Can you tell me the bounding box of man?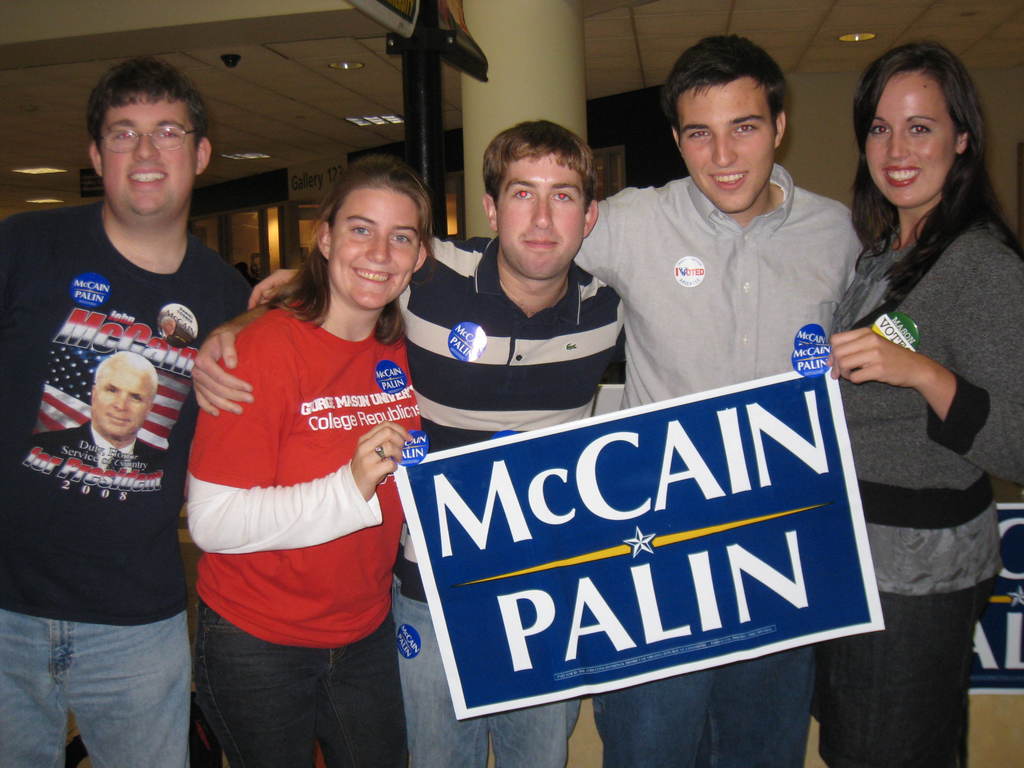
locate(35, 348, 165, 485).
